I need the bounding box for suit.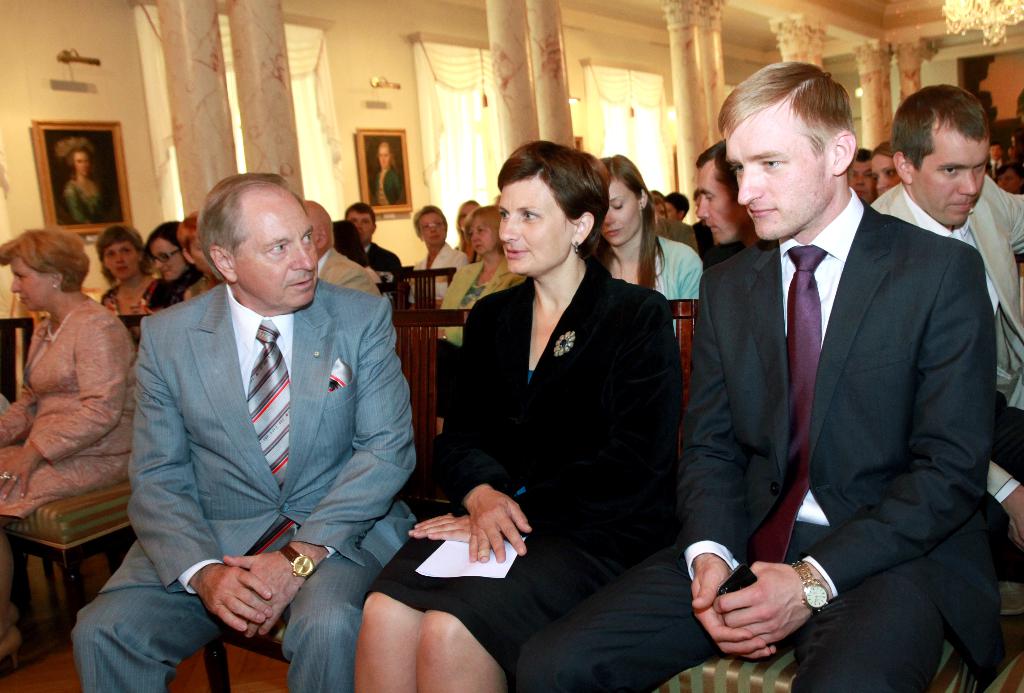
Here it is: BBox(368, 243, 406, 274).
